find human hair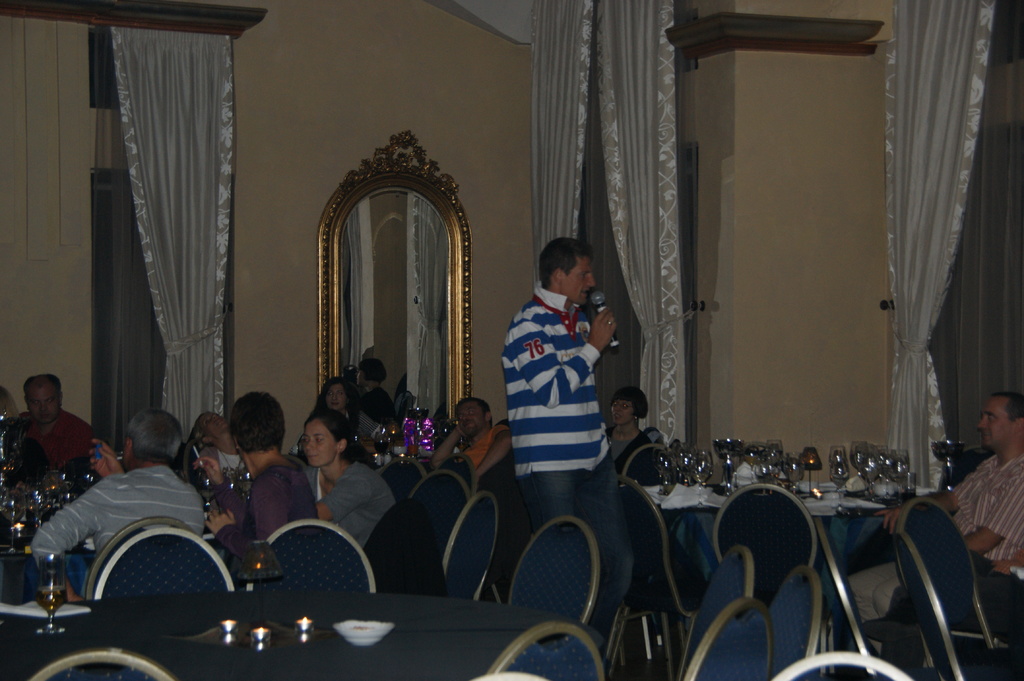
detection(455, 397, 493, 428)
